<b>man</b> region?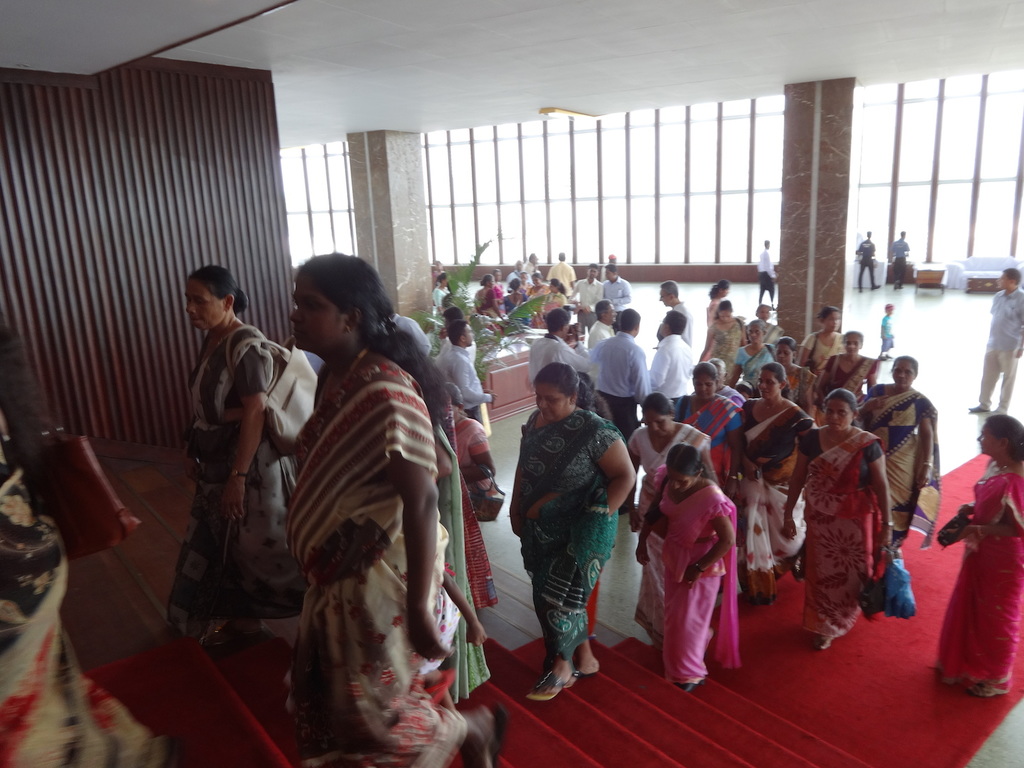
x1=963 y1=272 x2=1023 y2=417
